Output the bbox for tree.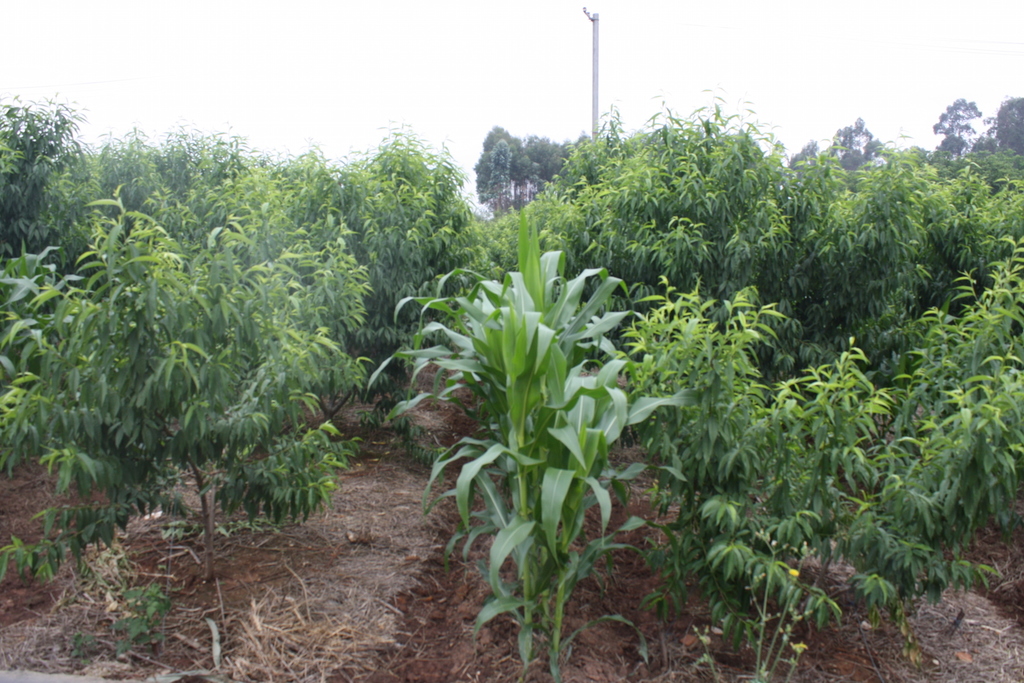
[756, 145, 884, 356].
